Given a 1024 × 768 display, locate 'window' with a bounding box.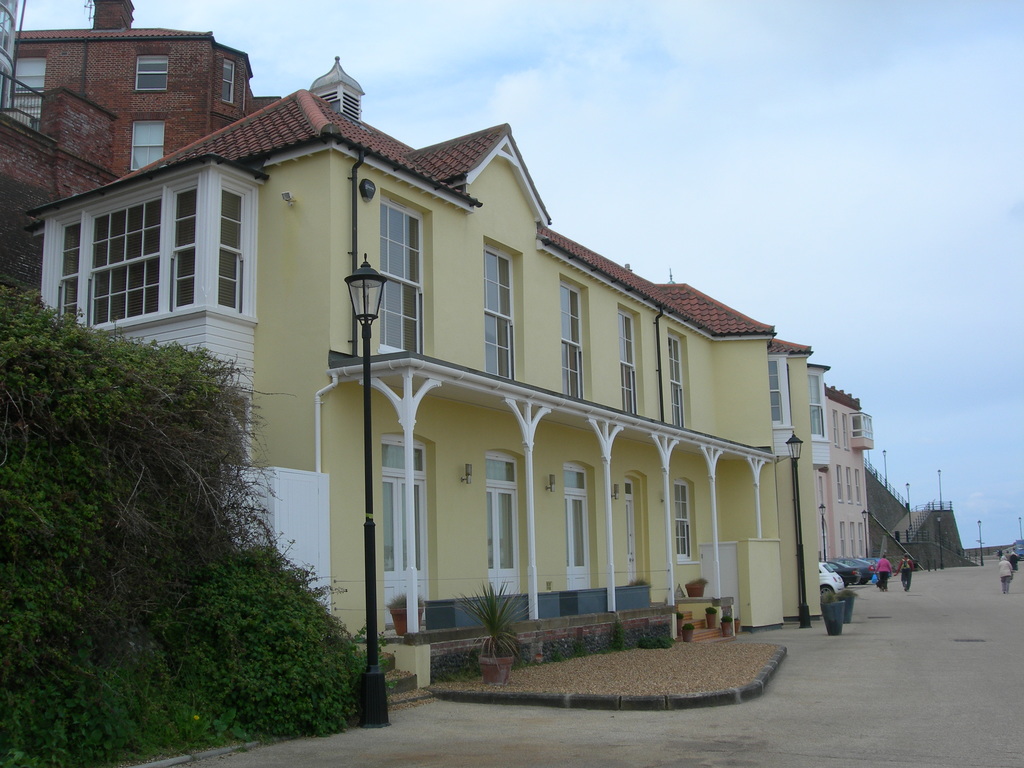
Located: box(71, 147, 243, 328).
